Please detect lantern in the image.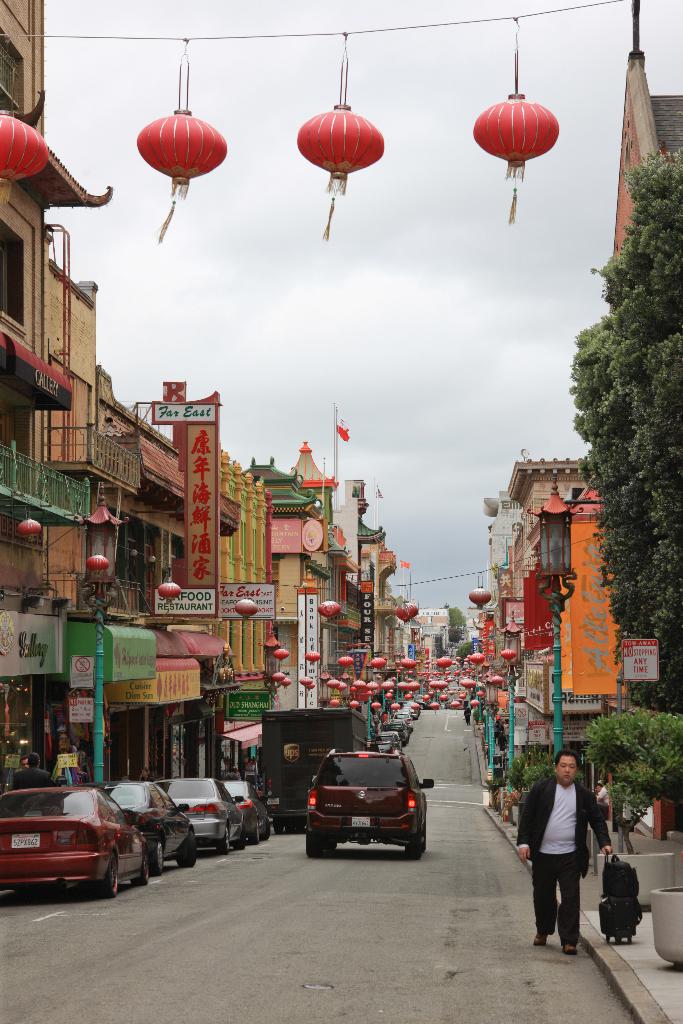
<region>308, 652, 318, 664</region>.
